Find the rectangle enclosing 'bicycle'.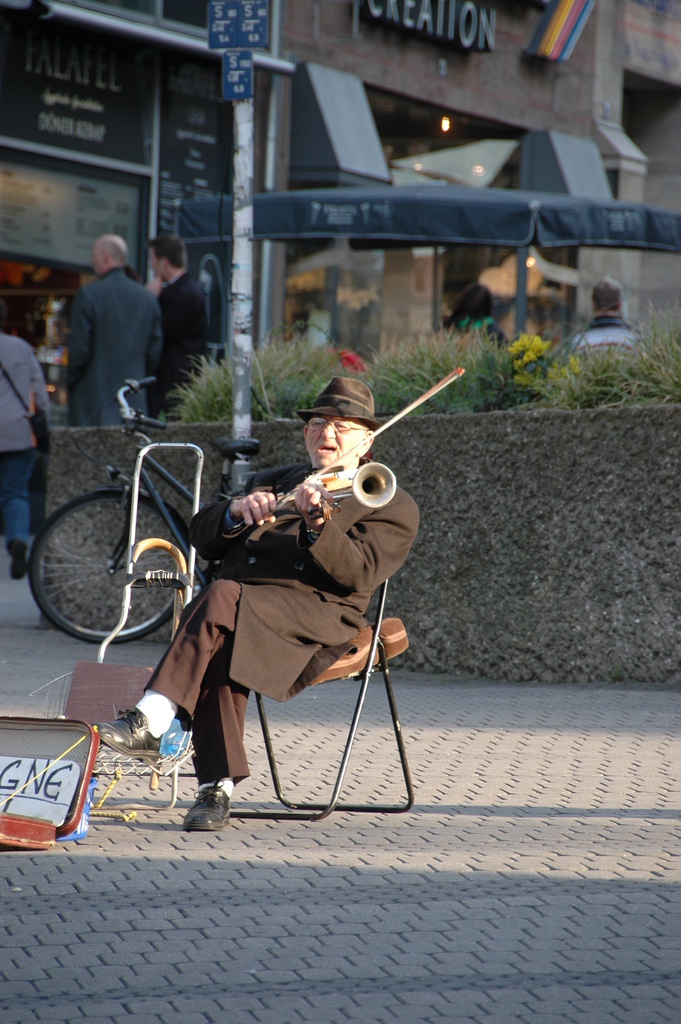
bbox=(24, 371, 261, 646).
